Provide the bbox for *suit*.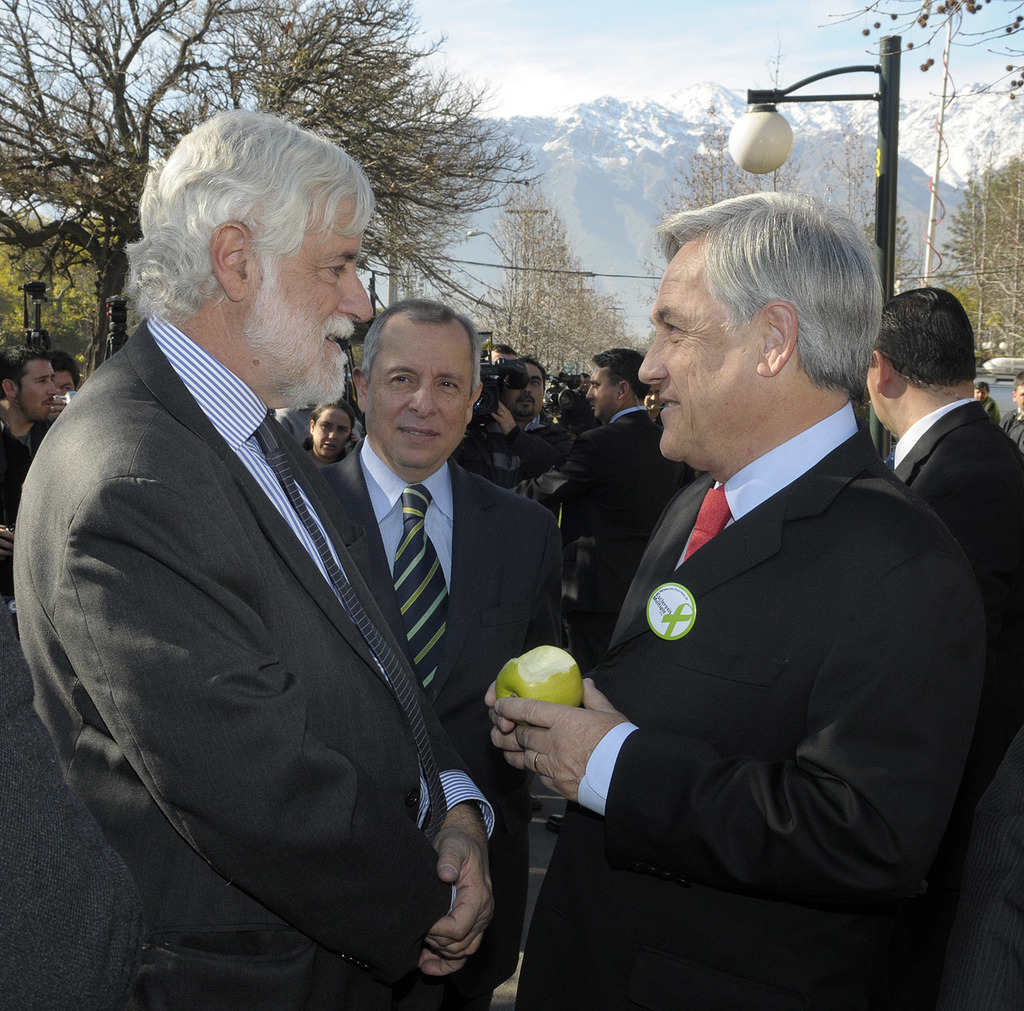
(x1=565, y1=412, x2=686, y2=636).
